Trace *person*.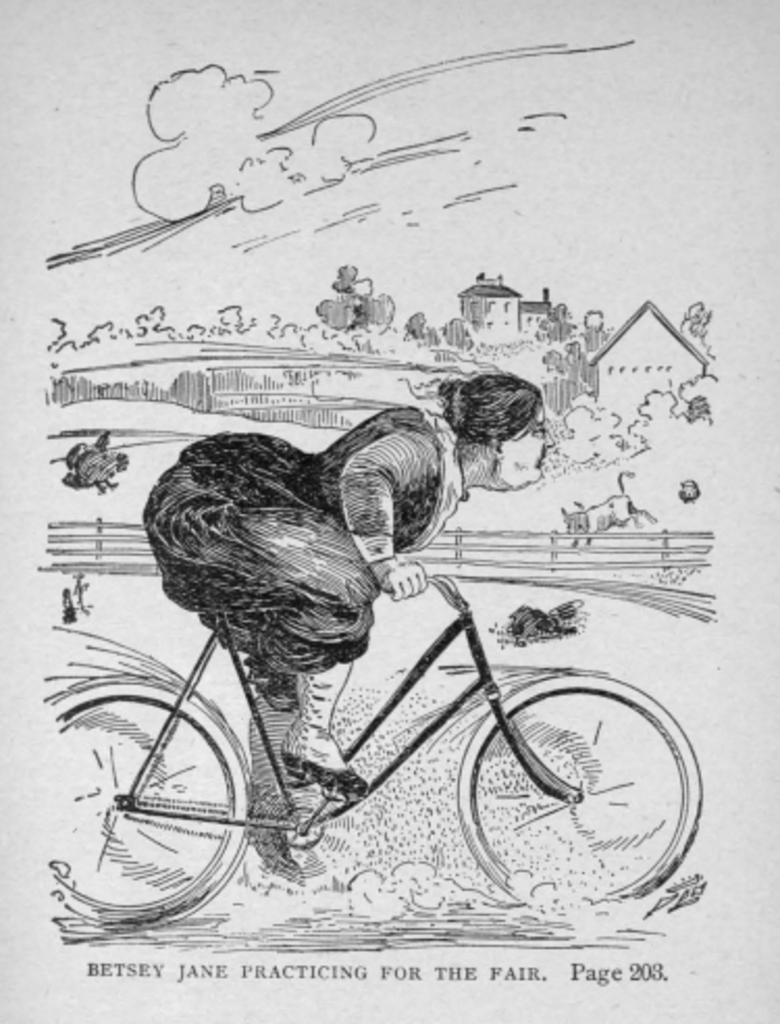
Traced to locate(116, 418, 555, 887).
